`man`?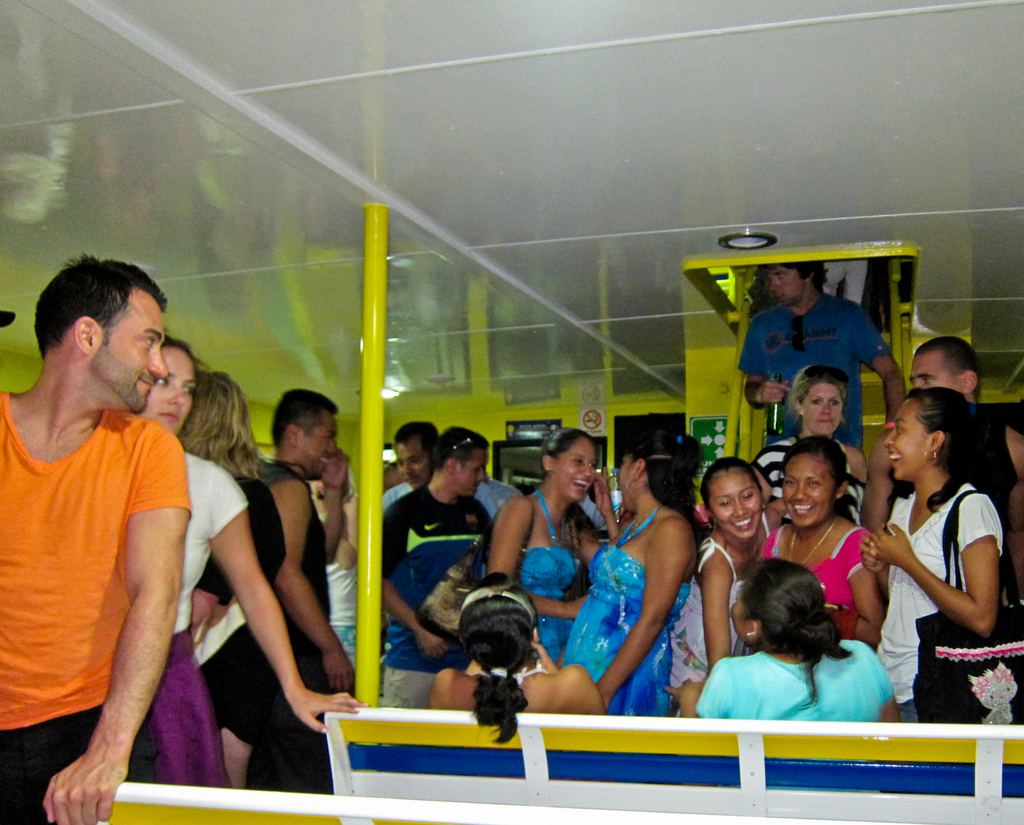
<region>380, 421, 493, 512</region>
